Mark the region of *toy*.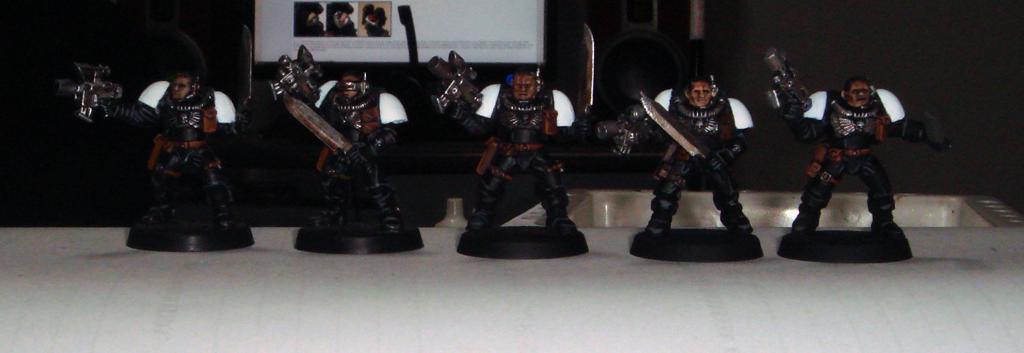
Region: BBox(55, 24, 255, 253).
